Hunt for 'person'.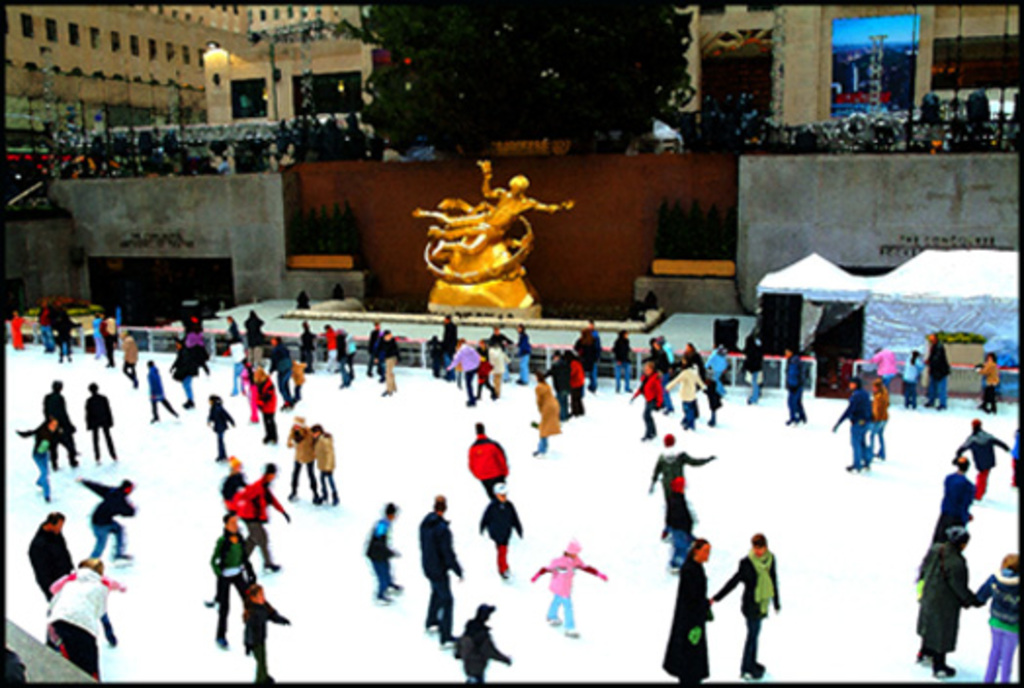
Hunted down at <region>23, 504, 74, 598</region>.
